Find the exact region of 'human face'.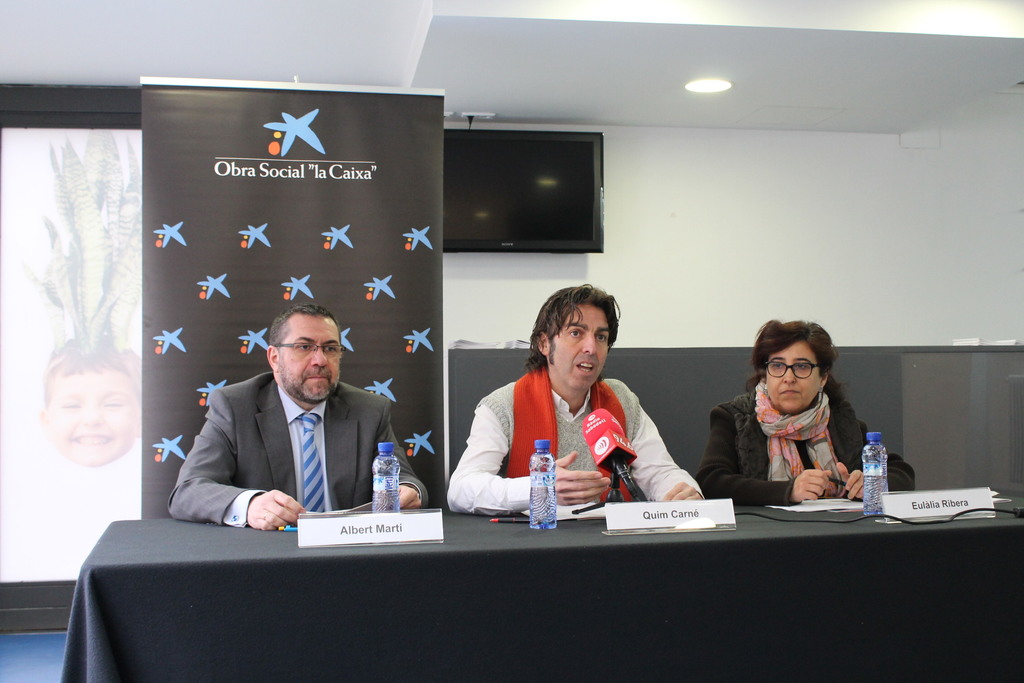
Exact region: 766,337,822,416.
